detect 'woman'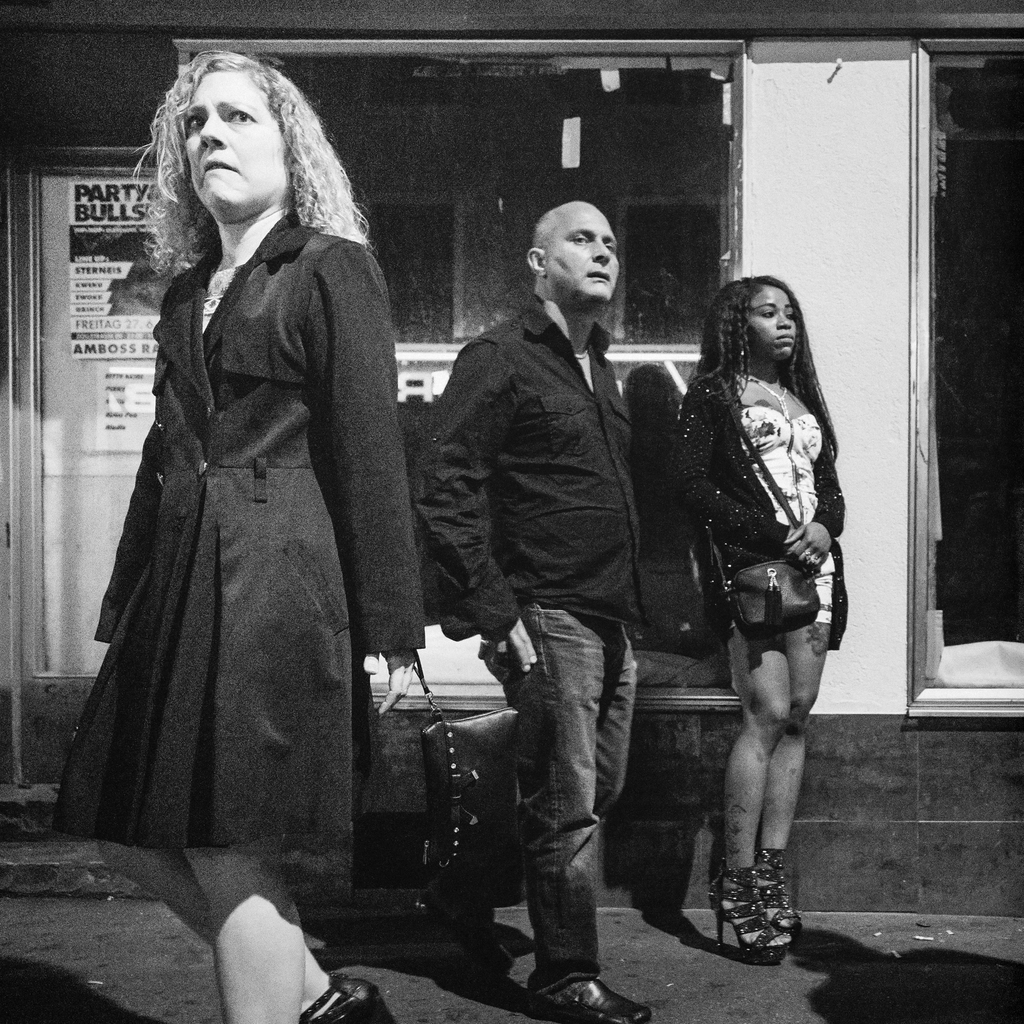
region(61, 45, 427, 943)
